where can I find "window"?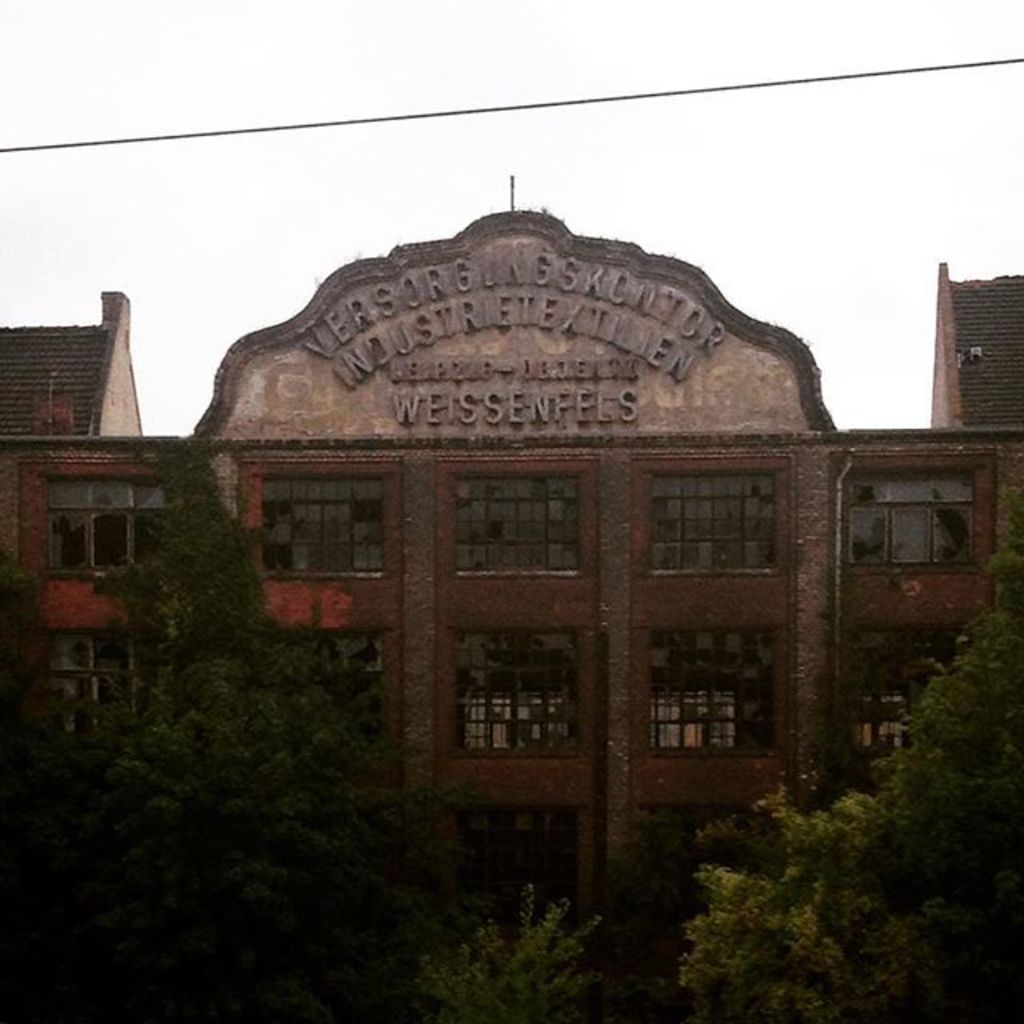
You can find it at region(654, 469, 776, 571).
